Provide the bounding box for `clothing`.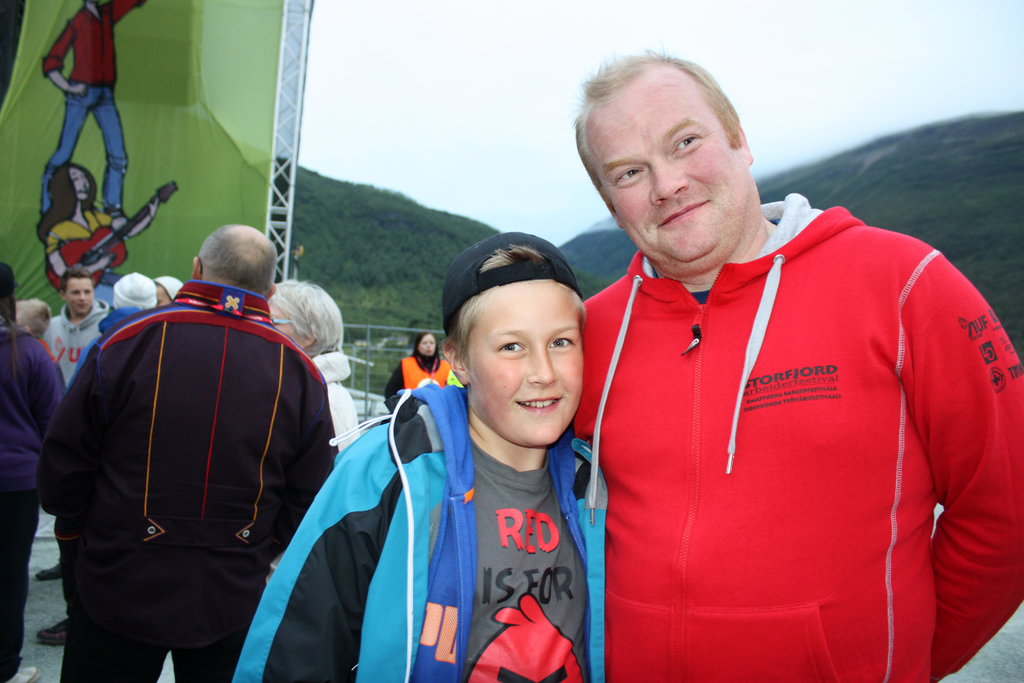
(left=383, top=353, right=461, bottom=402).
